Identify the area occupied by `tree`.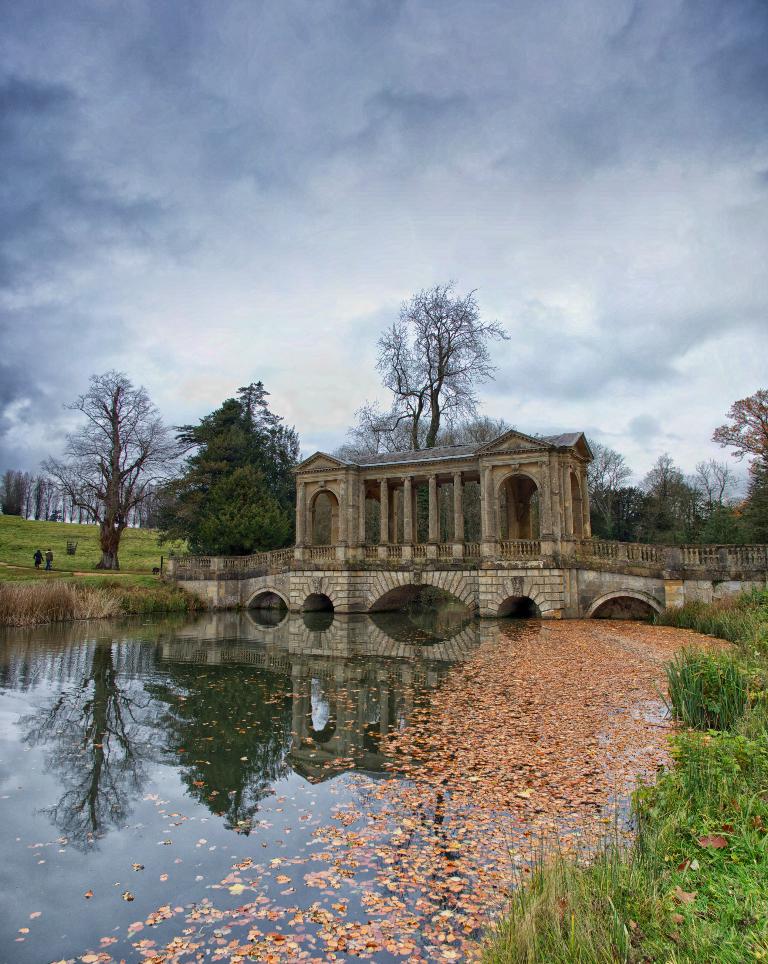
Area: (x1=344, y1=403, x2=426, y2=461).
